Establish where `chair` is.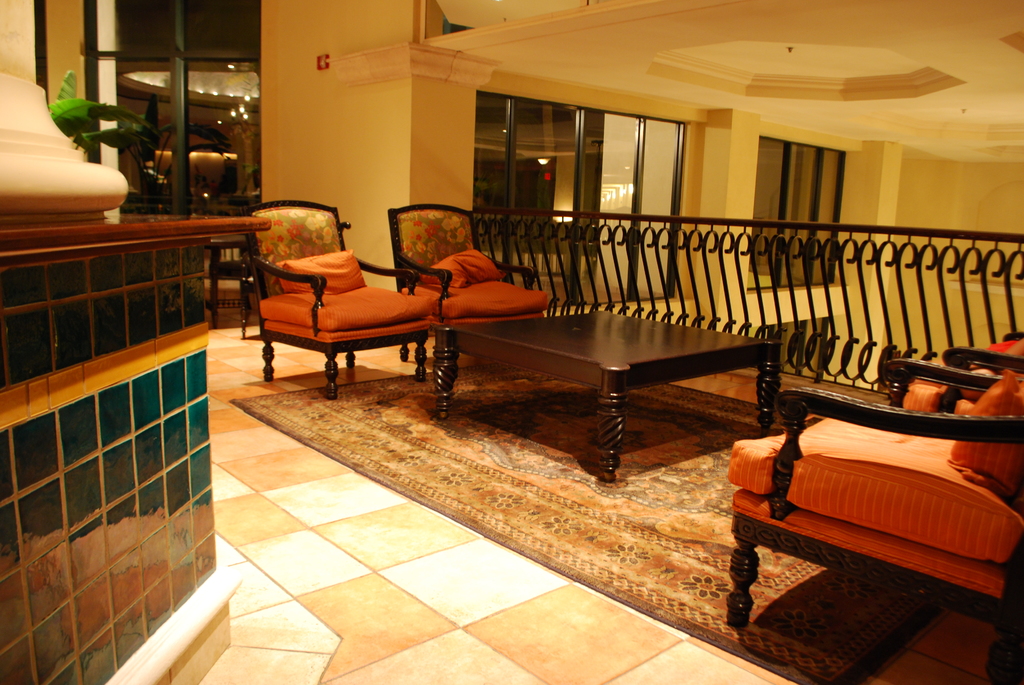
Established at (left=245, top=214, right=468, bottom=406).
